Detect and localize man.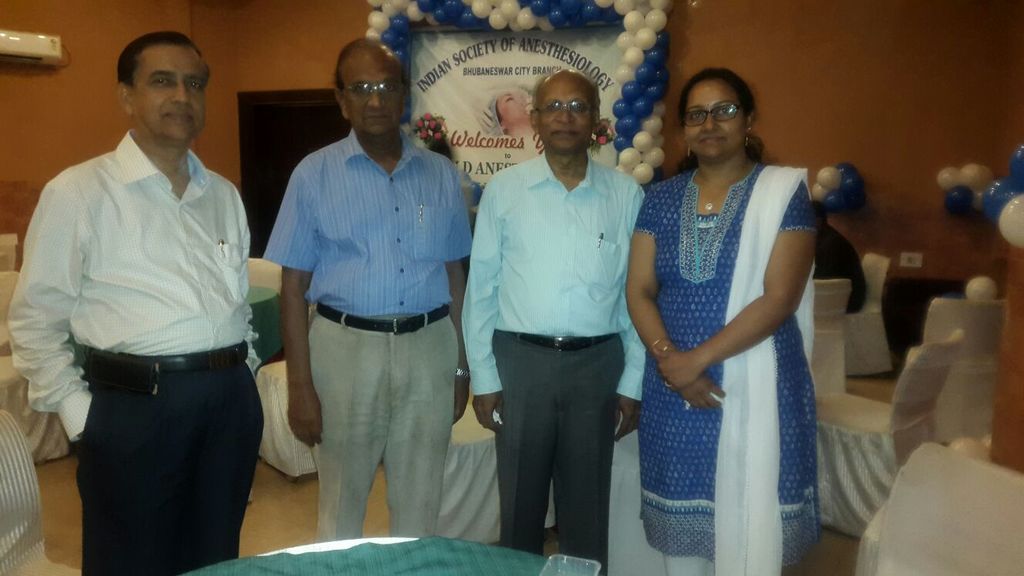
Localized at (458,72,645,575).
